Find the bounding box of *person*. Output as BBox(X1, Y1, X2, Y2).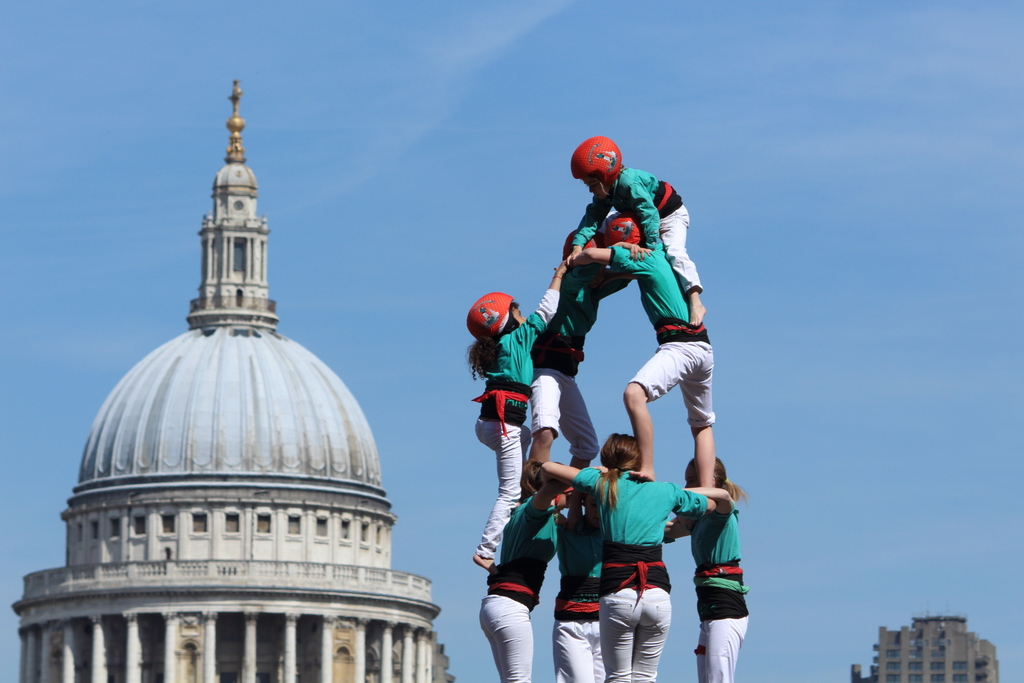
BBox(566, 205, 716, 499).
